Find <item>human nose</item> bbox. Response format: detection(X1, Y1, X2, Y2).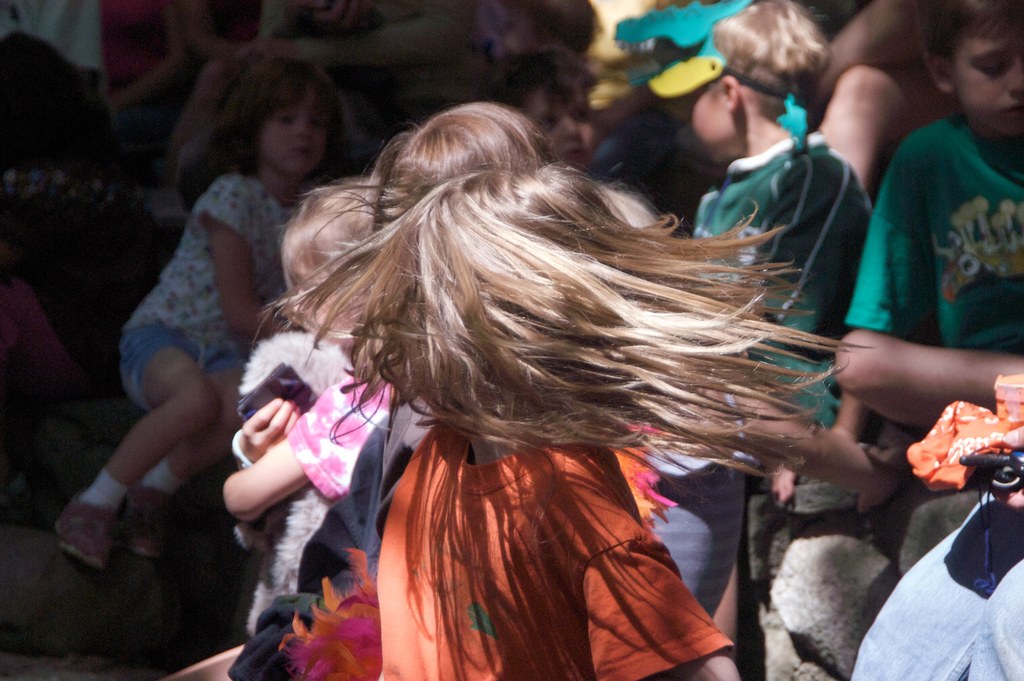
detection(563, 117, 582, 140).
